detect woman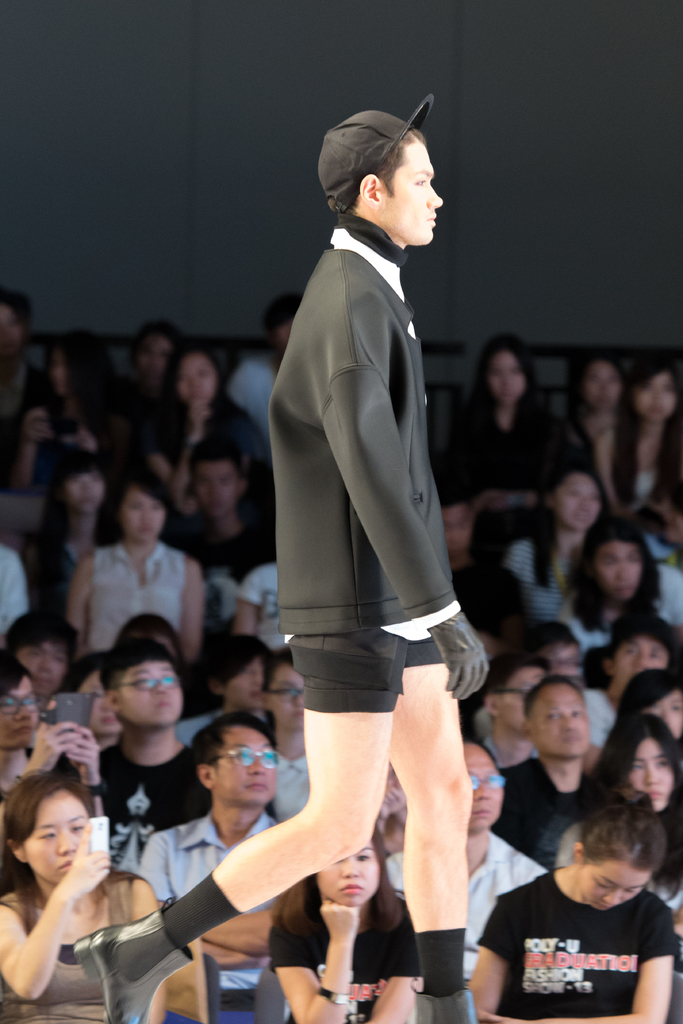
Rect(72, 464, 202, 662)
